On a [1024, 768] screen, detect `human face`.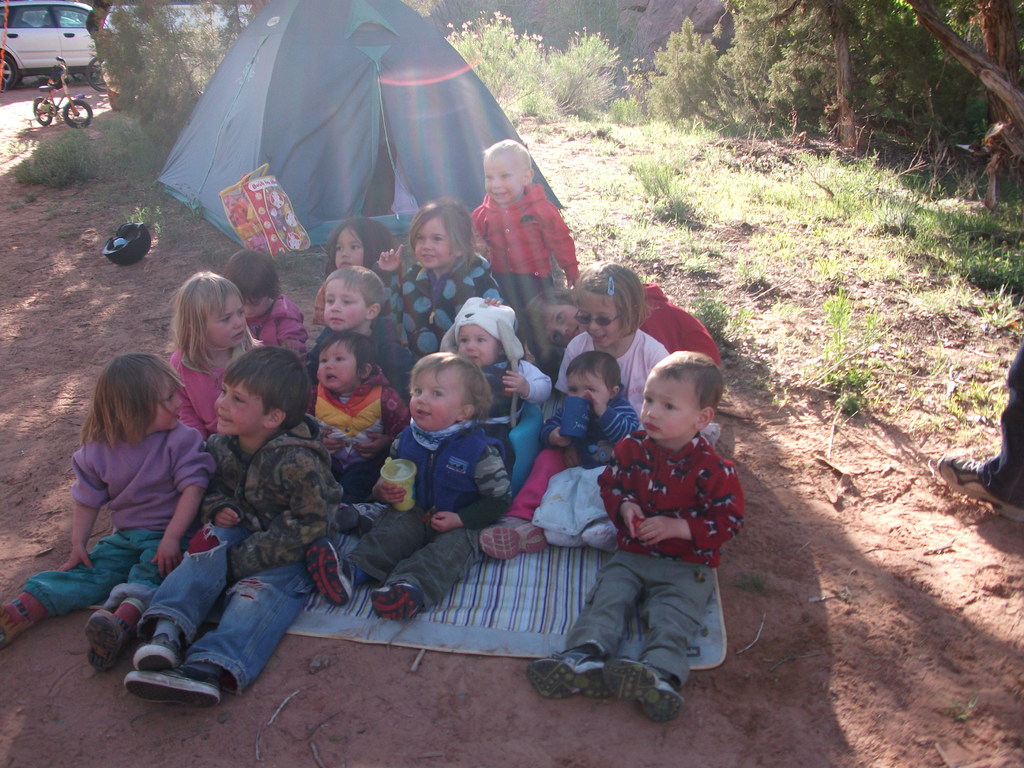
(x1=575, y1=287, x2=621, y2=347).
